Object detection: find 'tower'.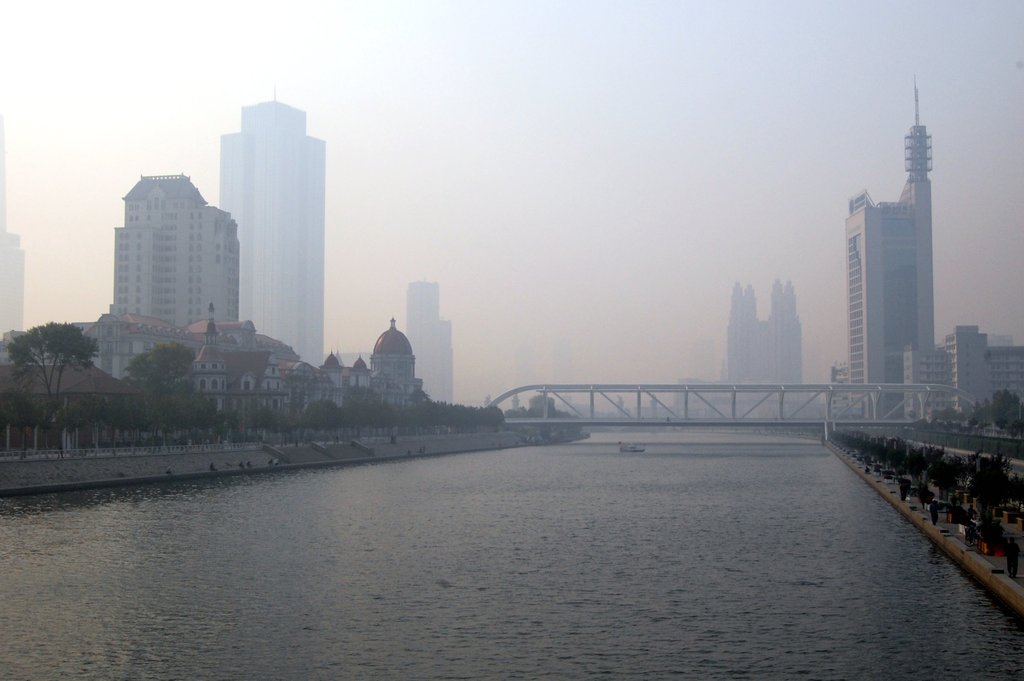
pyautogui.locateOnScreen(0, 231, 24, 363).
